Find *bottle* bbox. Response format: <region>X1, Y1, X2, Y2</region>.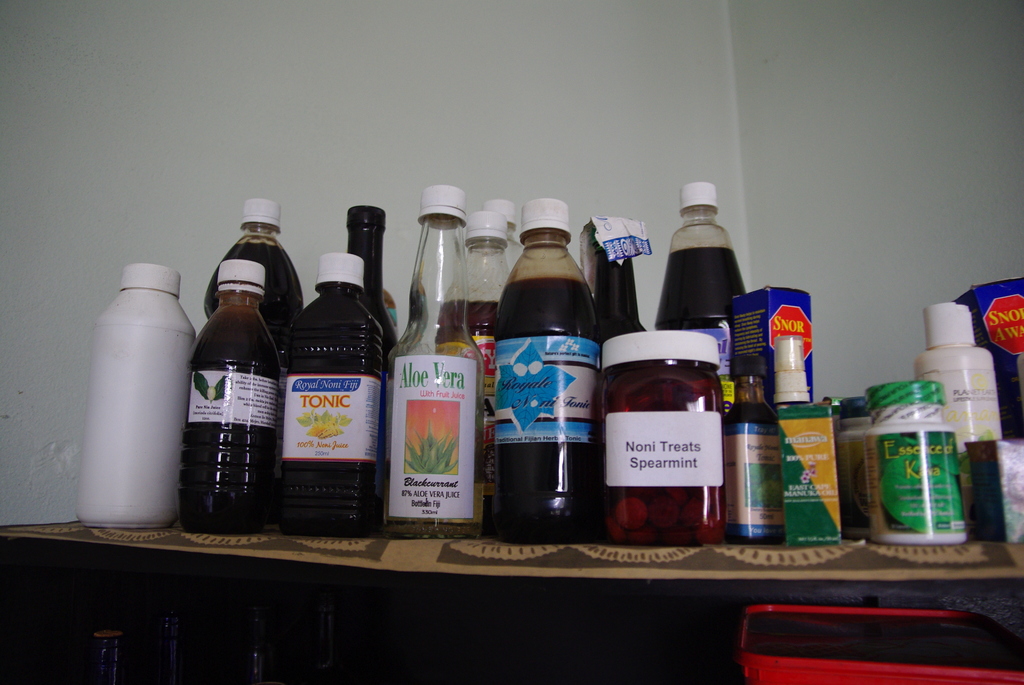
<region>865, 383, 967, 553</region>.
